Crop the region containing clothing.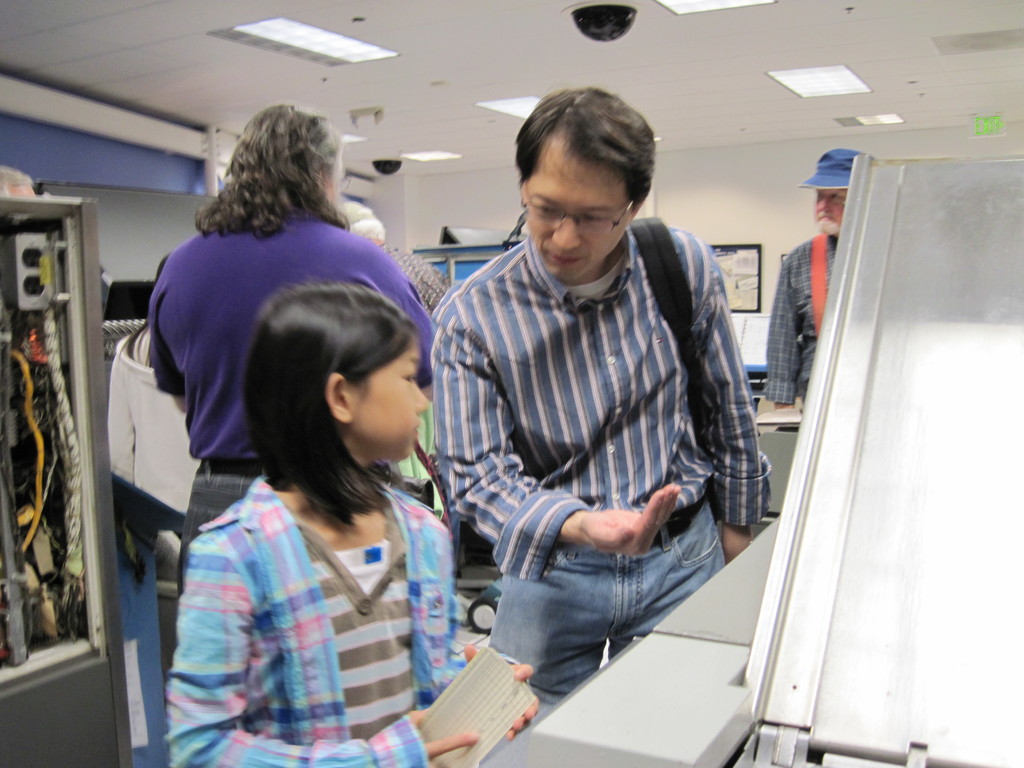
Crop region: 147 211 425 584.
